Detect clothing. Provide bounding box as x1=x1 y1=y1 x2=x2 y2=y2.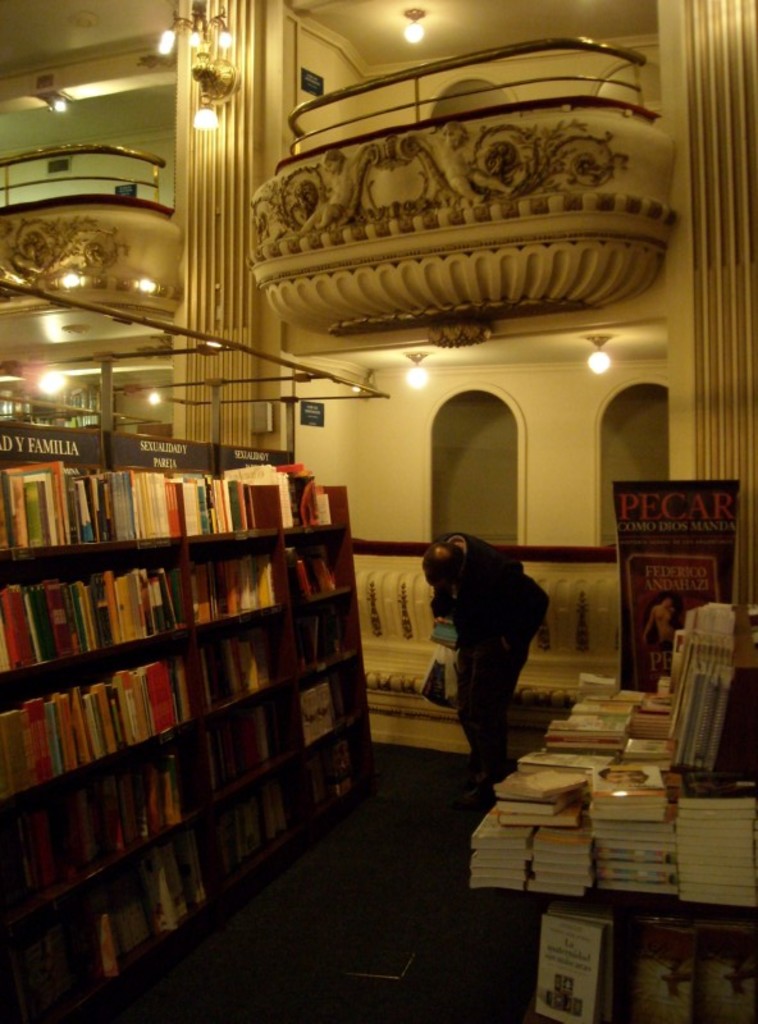
x1=430 y1=512 x2=557 y2=774.
